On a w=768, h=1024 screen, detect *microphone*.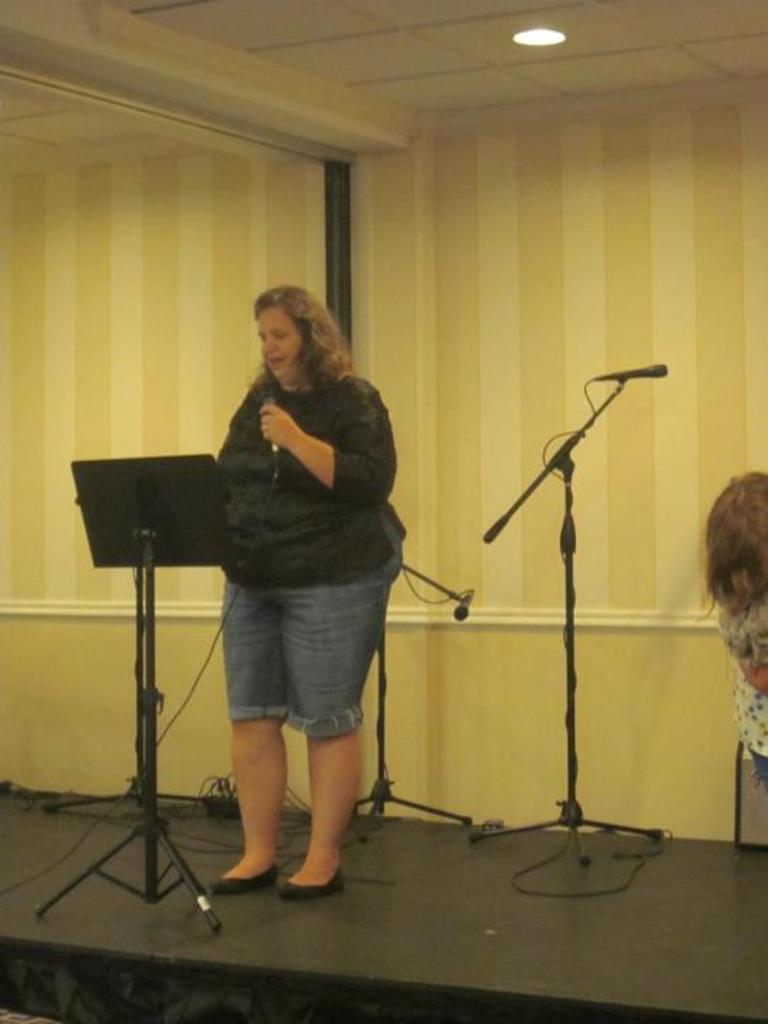
597:363:671:380.
